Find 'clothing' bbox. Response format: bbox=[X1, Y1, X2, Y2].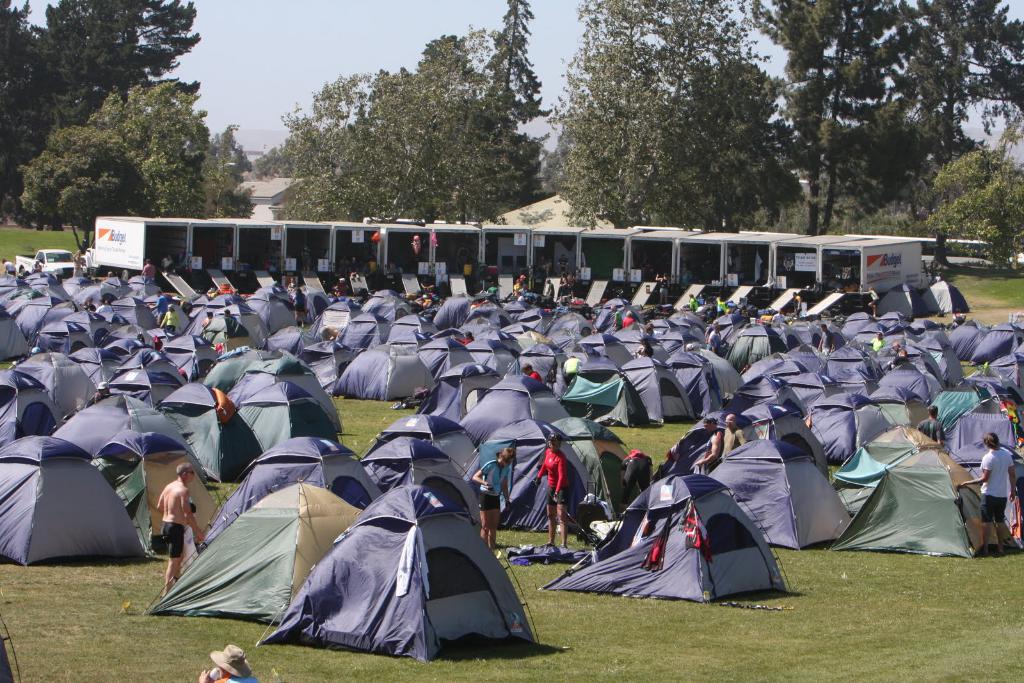
bbox=[536, 445, 570, 508].
